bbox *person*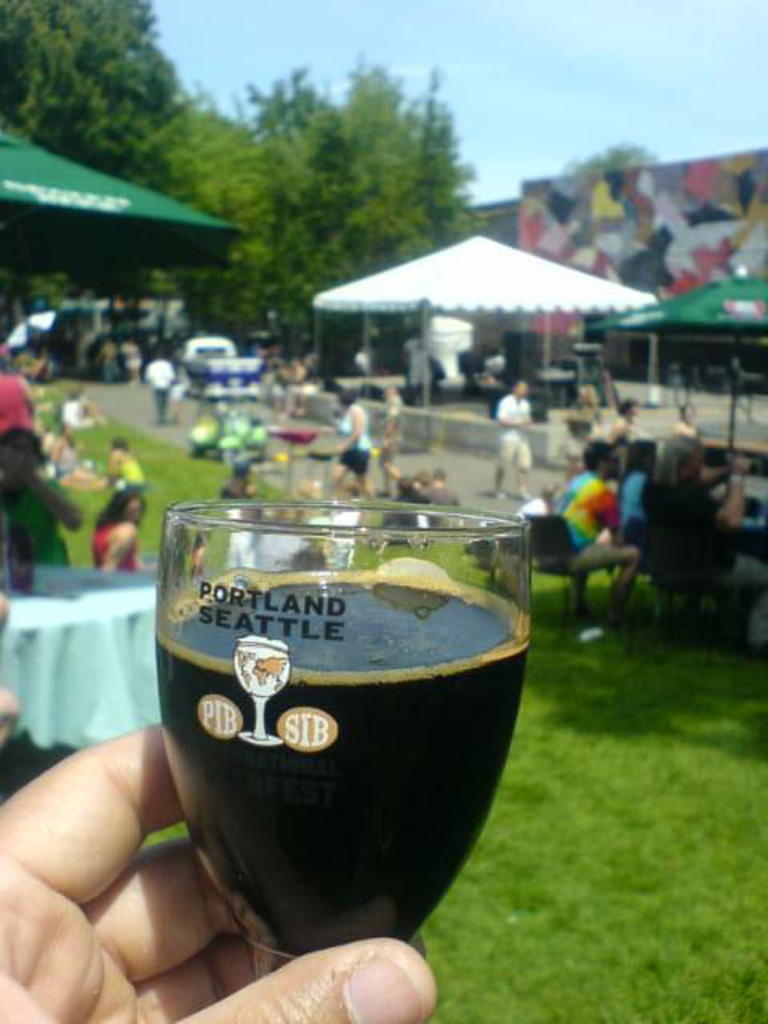
(left=654, top=395, right=714, bottom=490)
